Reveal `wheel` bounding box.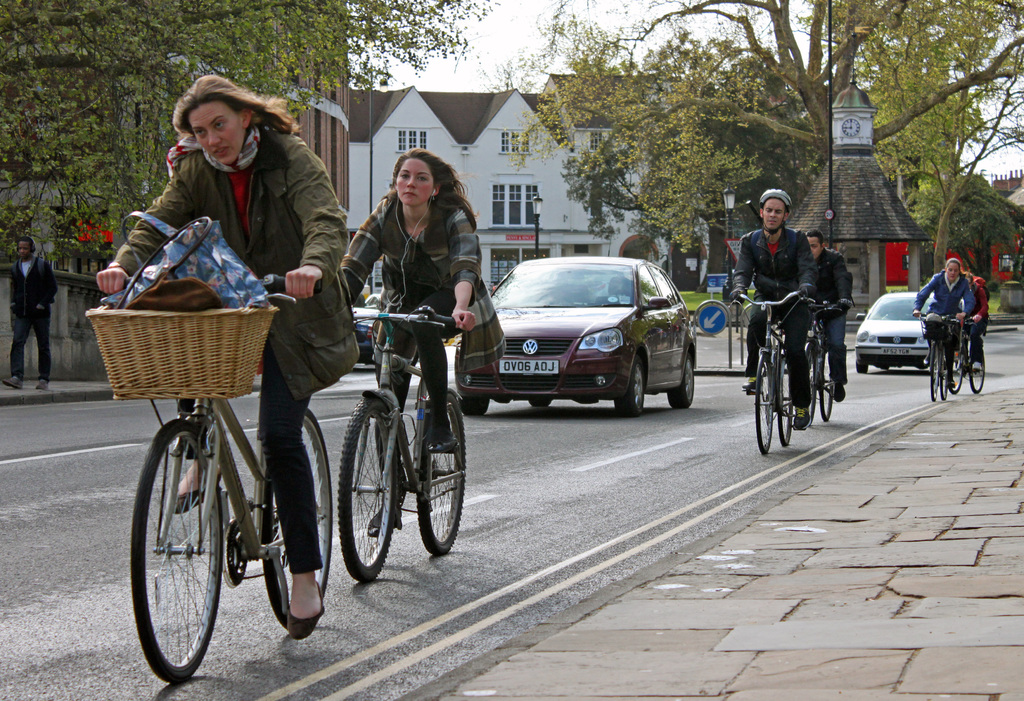
Revealed: (x1=666, y1=354, x2=698, y2=411).
